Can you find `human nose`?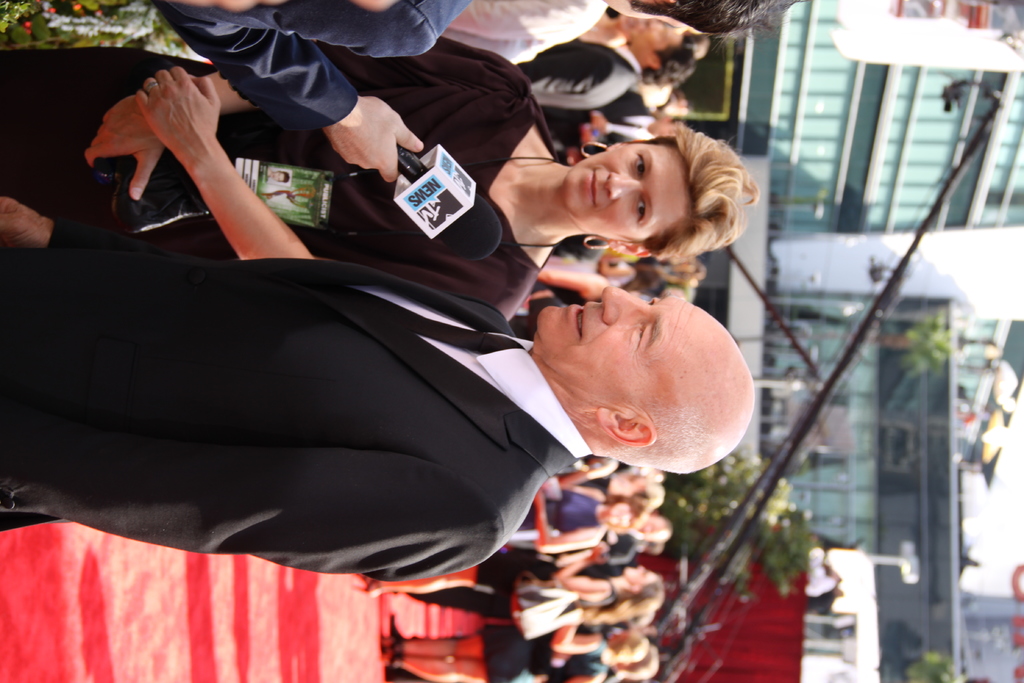
Yes, bounding box: (598,283,643,327).
